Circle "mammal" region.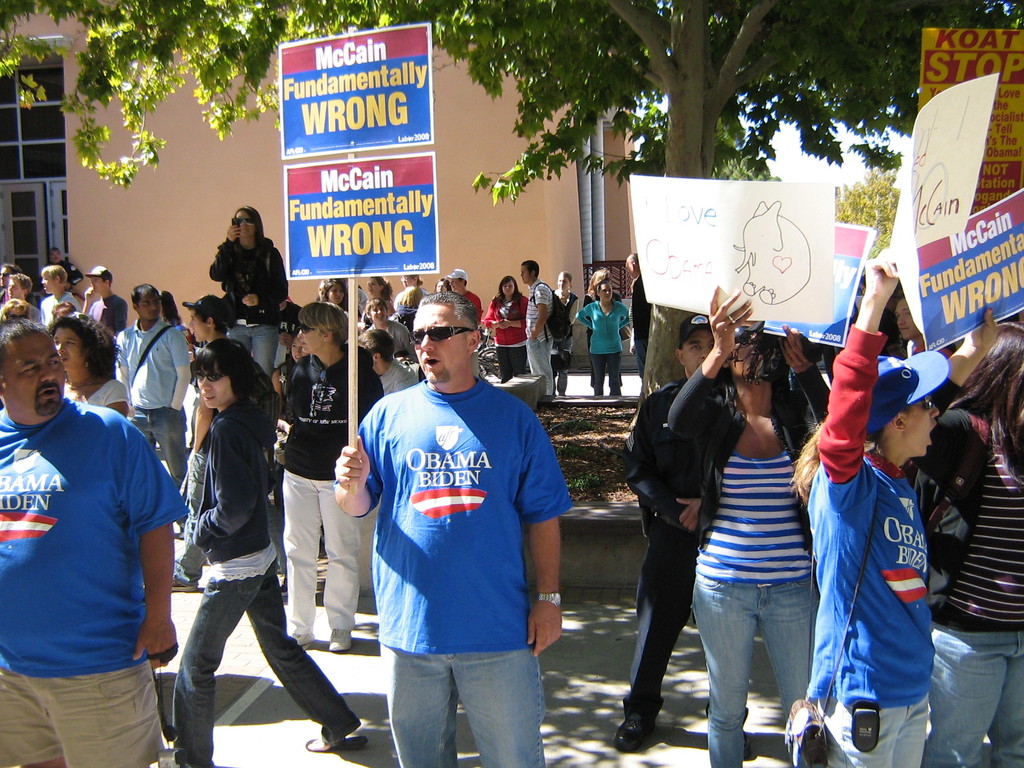
Region: x1=553, y1=268, x2=579, y2=387.
